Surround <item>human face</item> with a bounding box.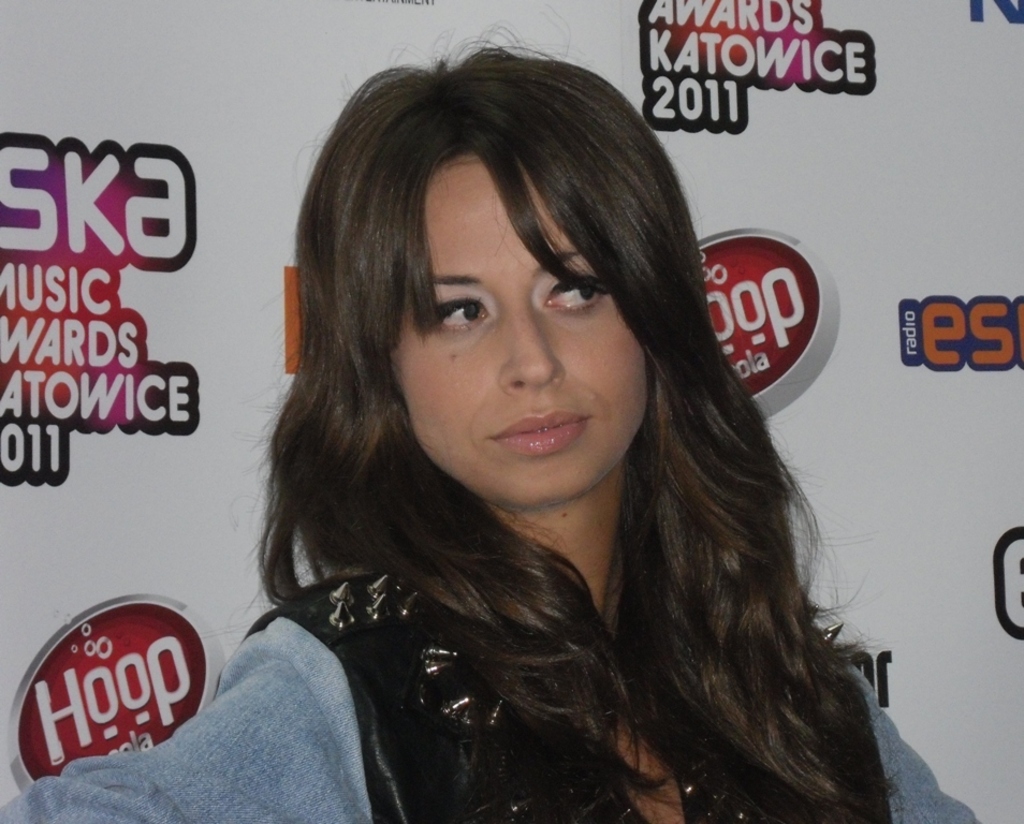
(left=396, top=161, right=654, bottom=506).
